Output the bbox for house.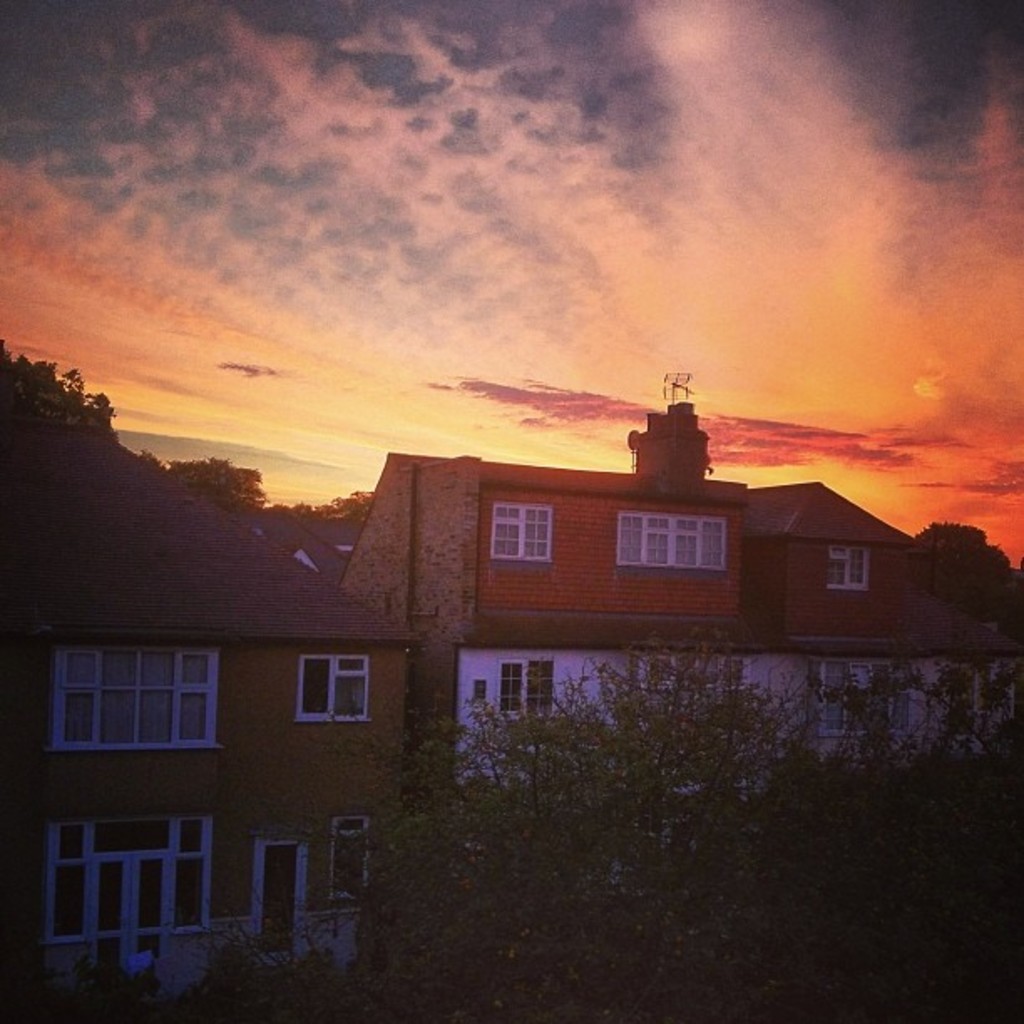
x1=326, y1=373, x2=1007, y2=1022.
